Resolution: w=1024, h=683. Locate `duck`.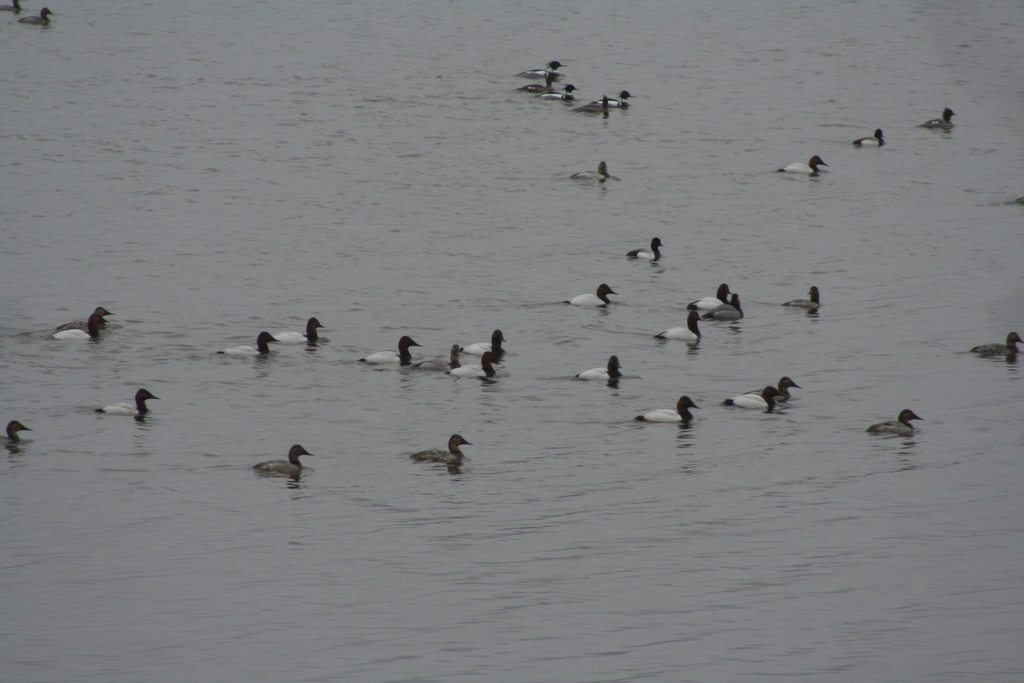
221, 331, 276, 360.
